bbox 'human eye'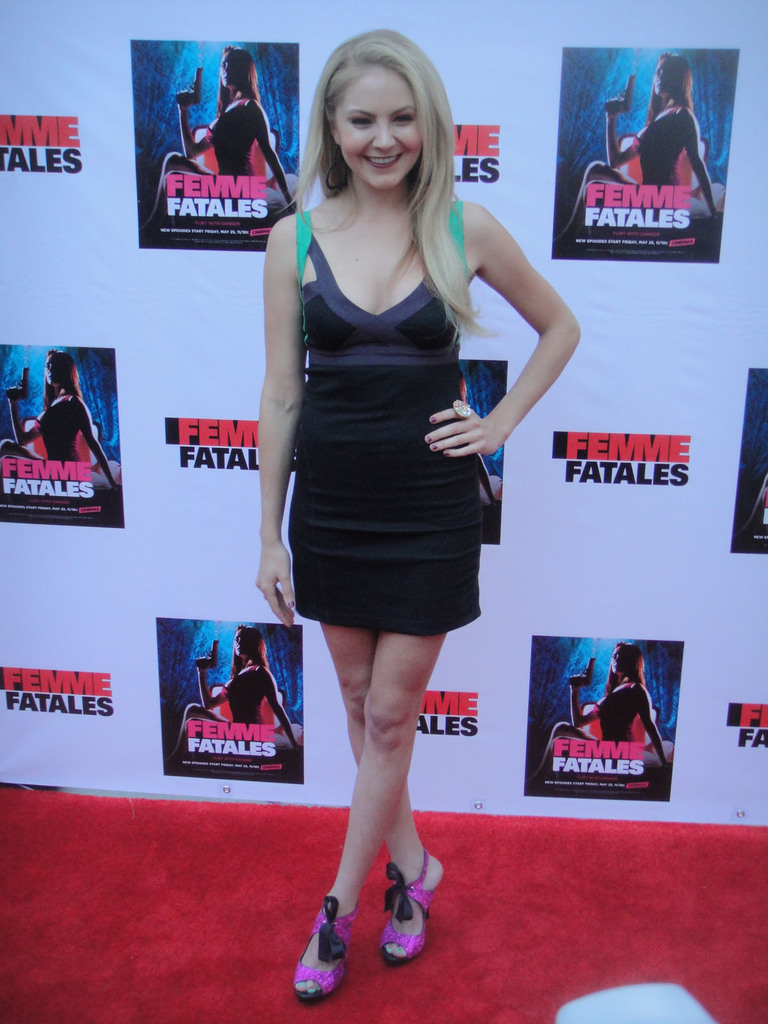
[233, 637, 237, 644]
